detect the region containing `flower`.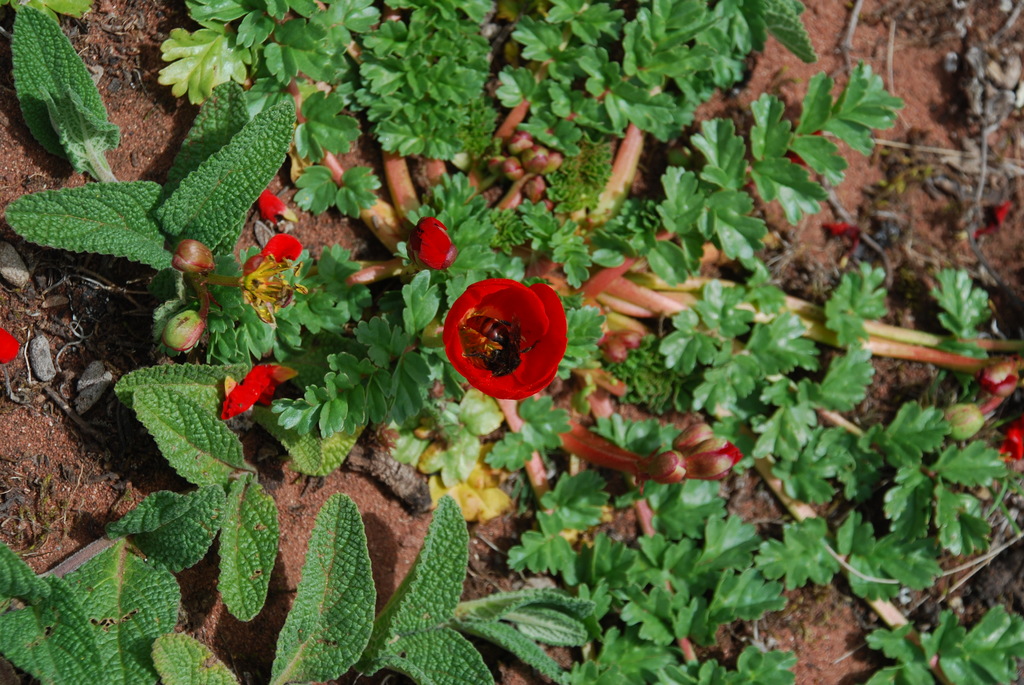
[164,303,199,352].
